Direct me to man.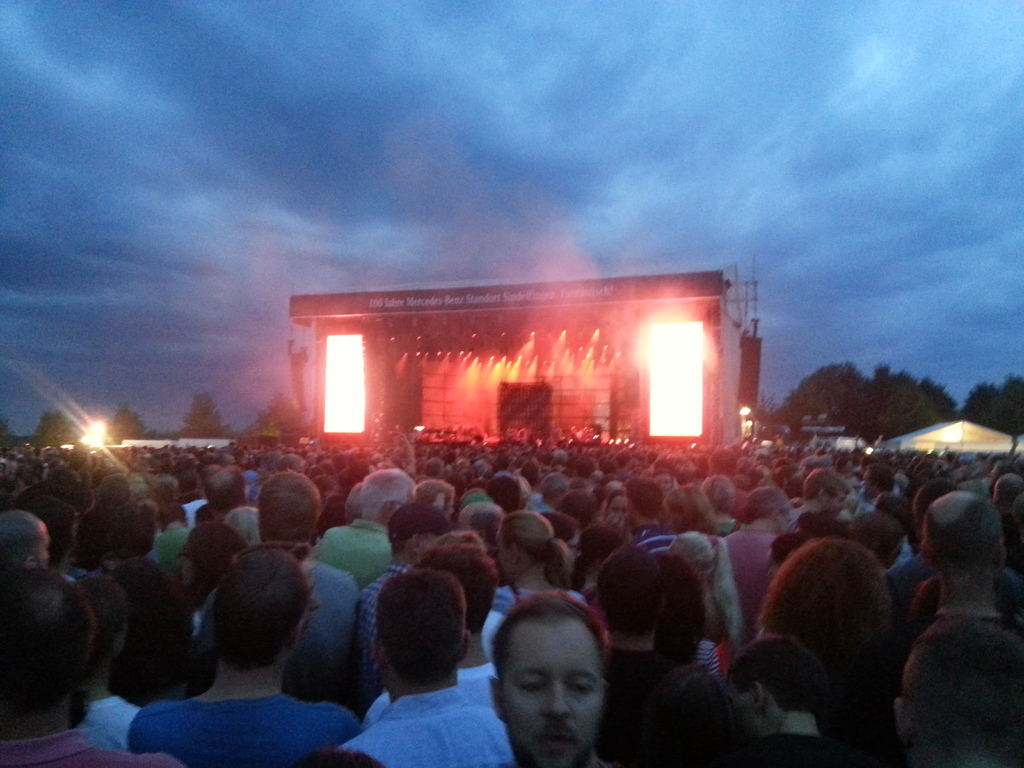
Direction: bbox=(531, 468, 567, 509).
